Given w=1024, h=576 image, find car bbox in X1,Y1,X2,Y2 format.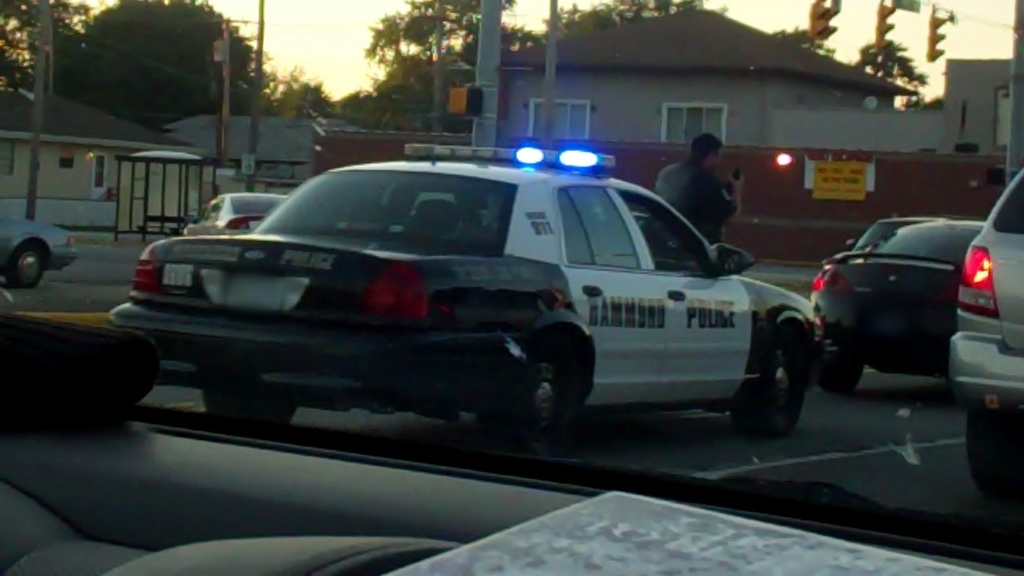
0,0,1023,575.
